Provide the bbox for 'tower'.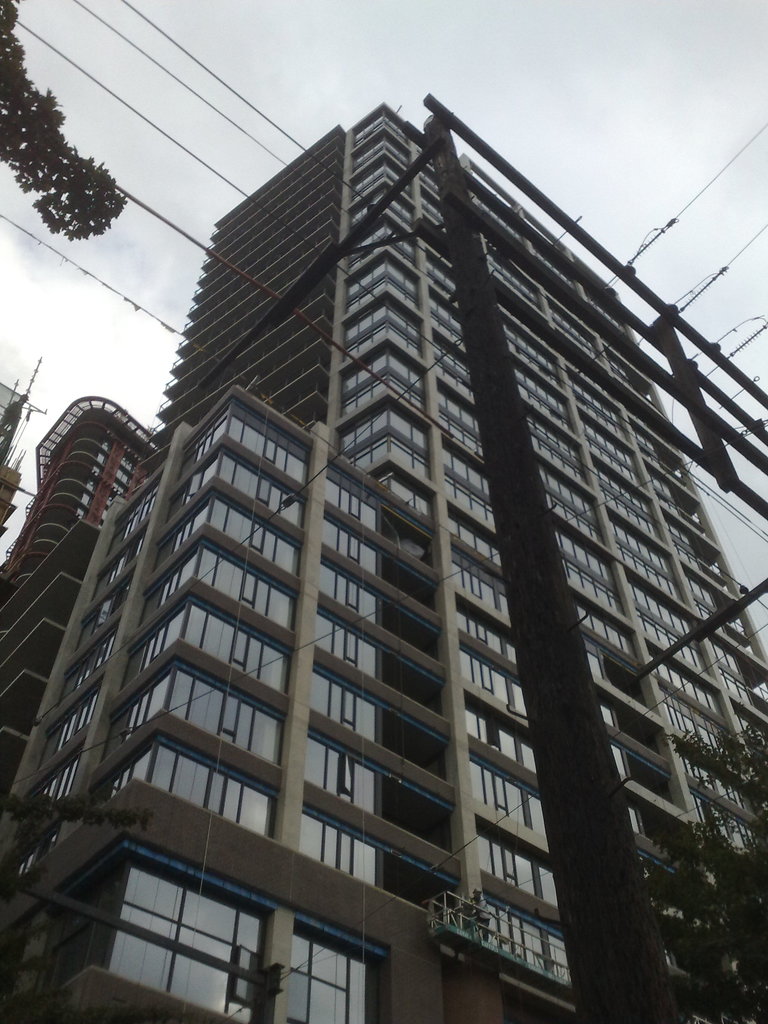
[x1=0, y1=92, x2=767, y2=1015].
